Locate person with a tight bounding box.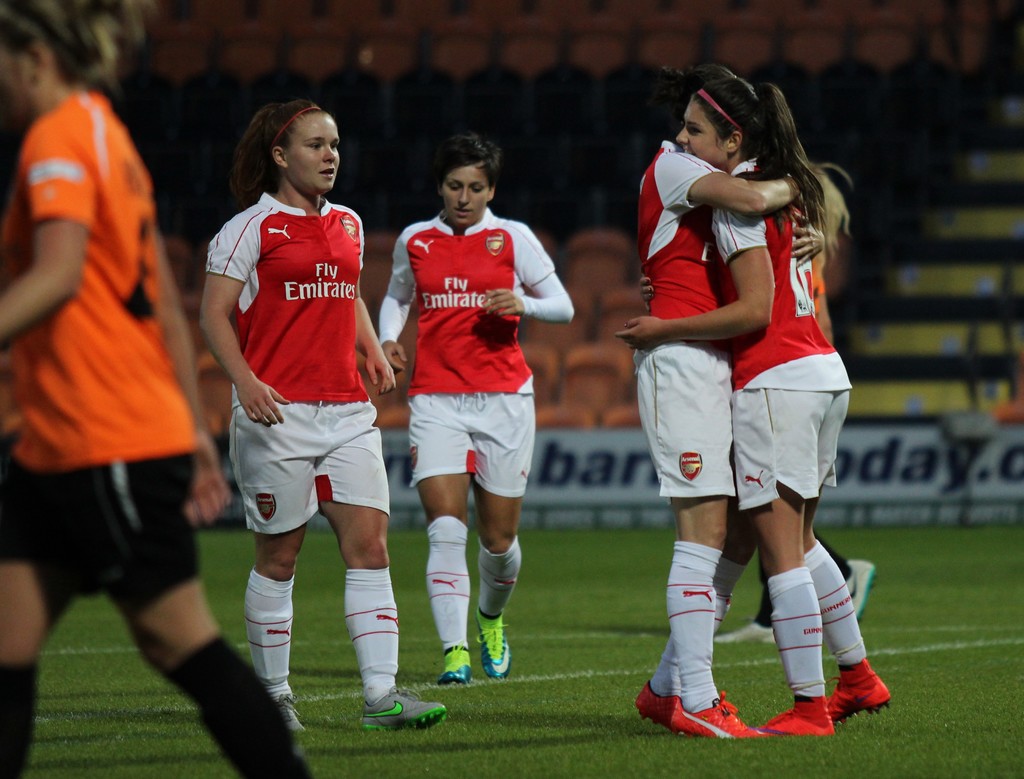
bbox=(612, 76, 899, 742).
